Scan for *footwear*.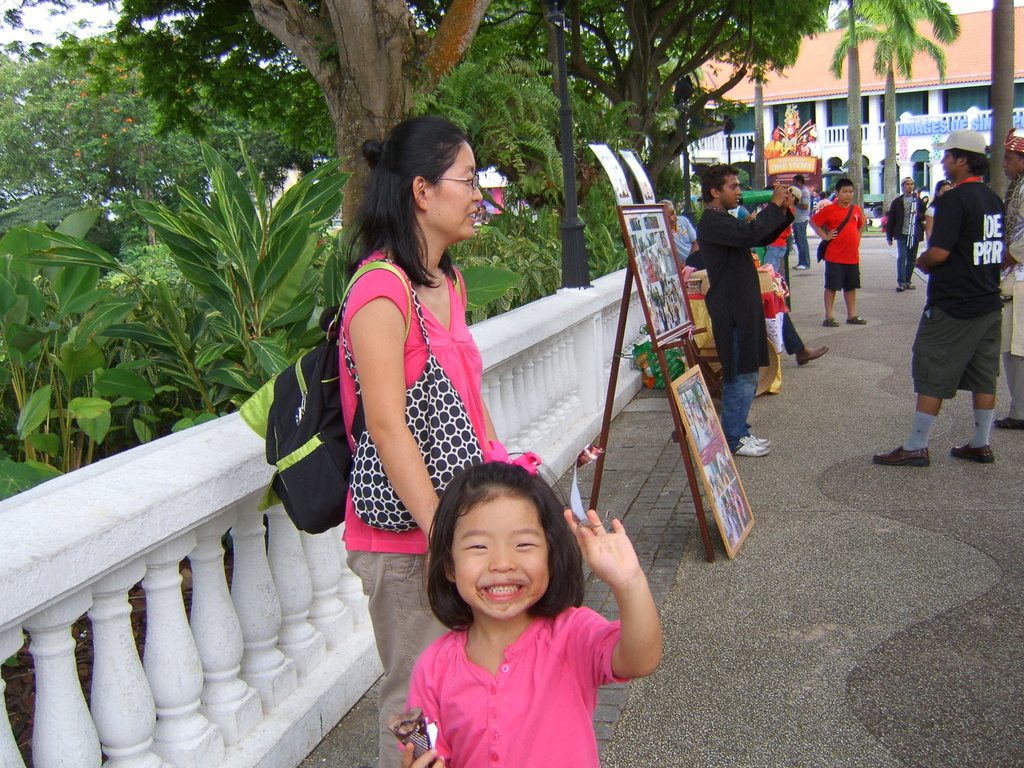
Scan result: bbox(950, 445, 993, 463).
